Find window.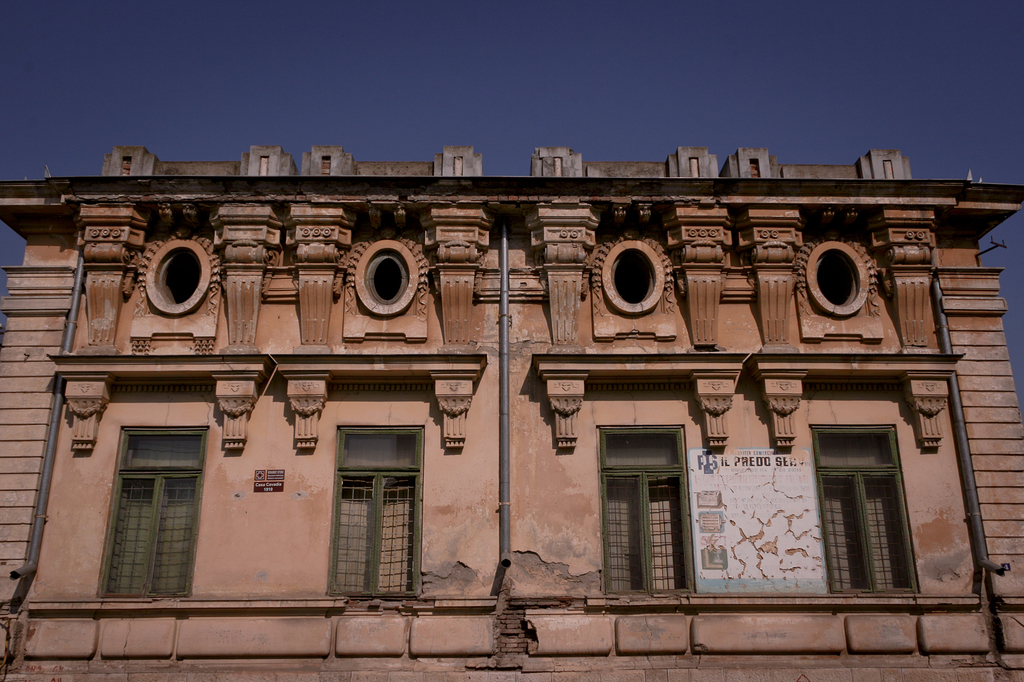
select_region(366, 246, 420, 309).
